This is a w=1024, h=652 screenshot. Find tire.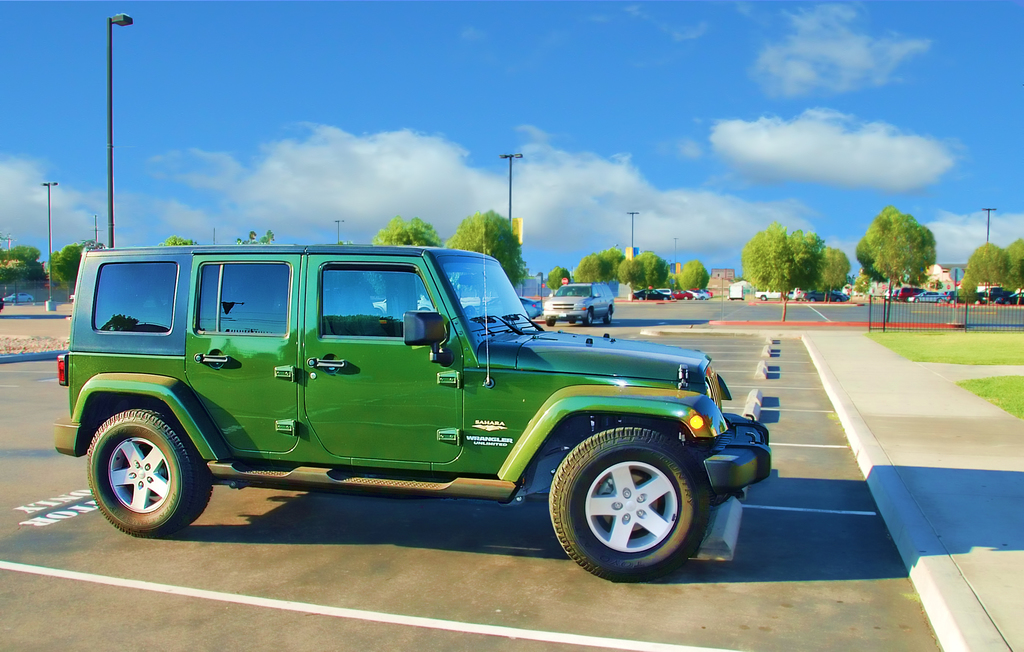
Bounding box: bbox(543, 316, 557, 327).
